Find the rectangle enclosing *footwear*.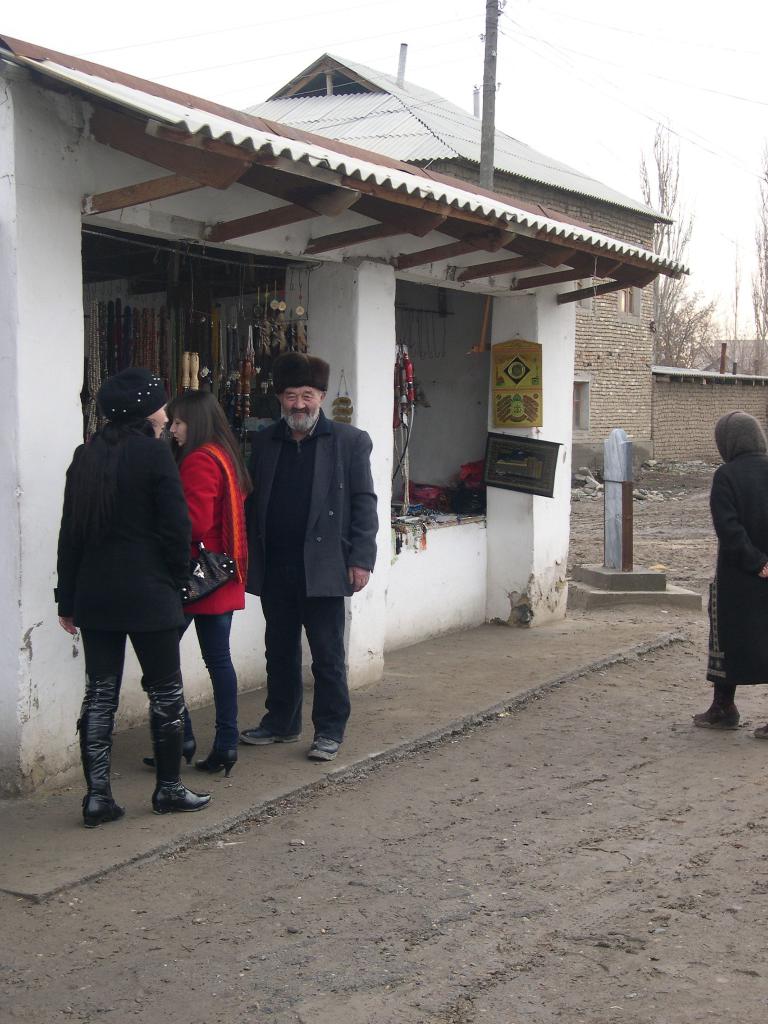
751:717:767:740.
